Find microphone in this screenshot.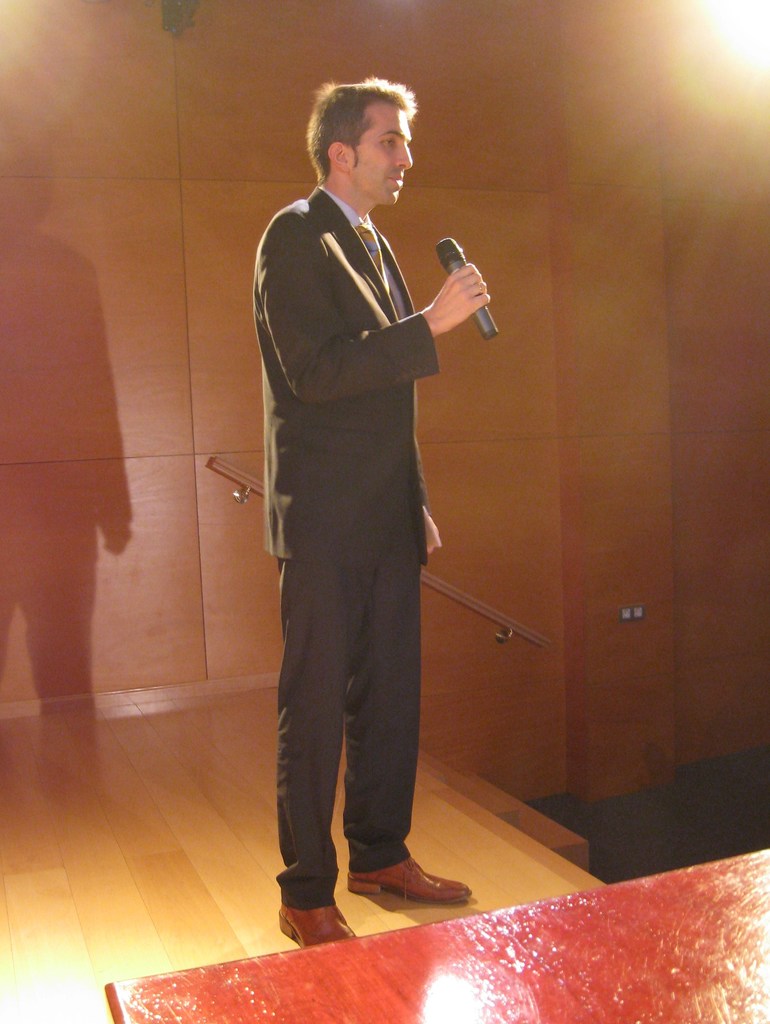
The bounding box for microphone is (428, 233, 503, 344).
